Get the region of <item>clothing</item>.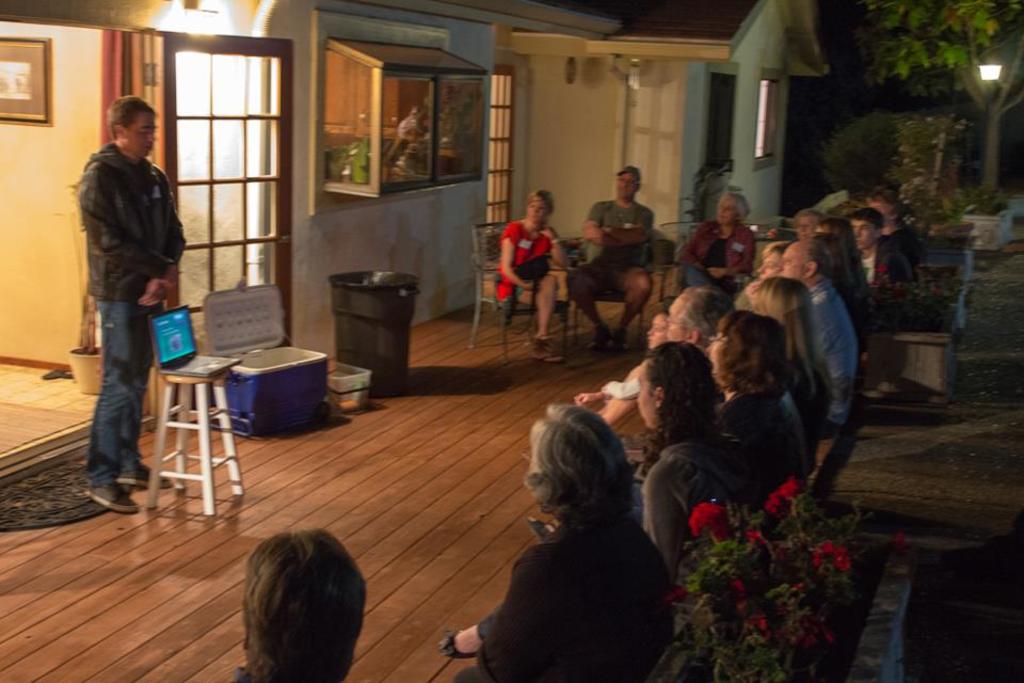
locate(458, 513, 670, 682).
